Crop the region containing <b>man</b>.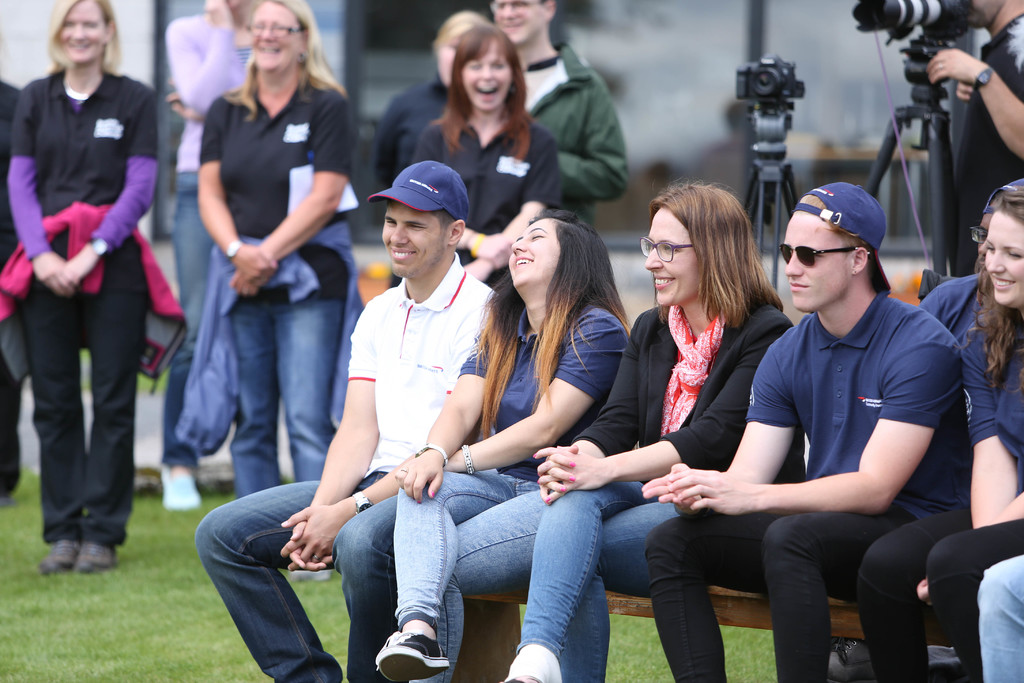
Crop region: 924 0 1023 203.
